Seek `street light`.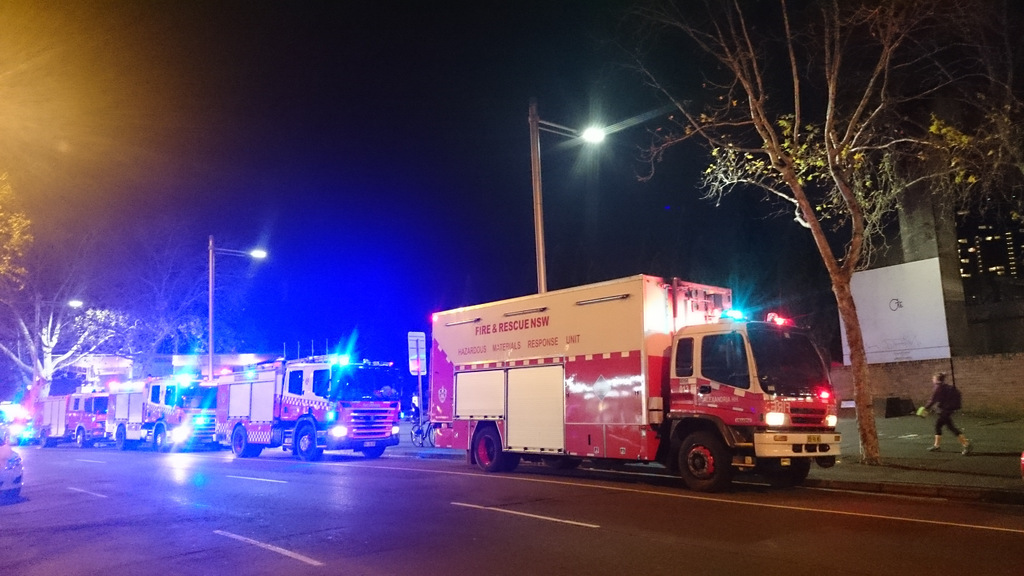
BBox(31, 296, 85, 388).
